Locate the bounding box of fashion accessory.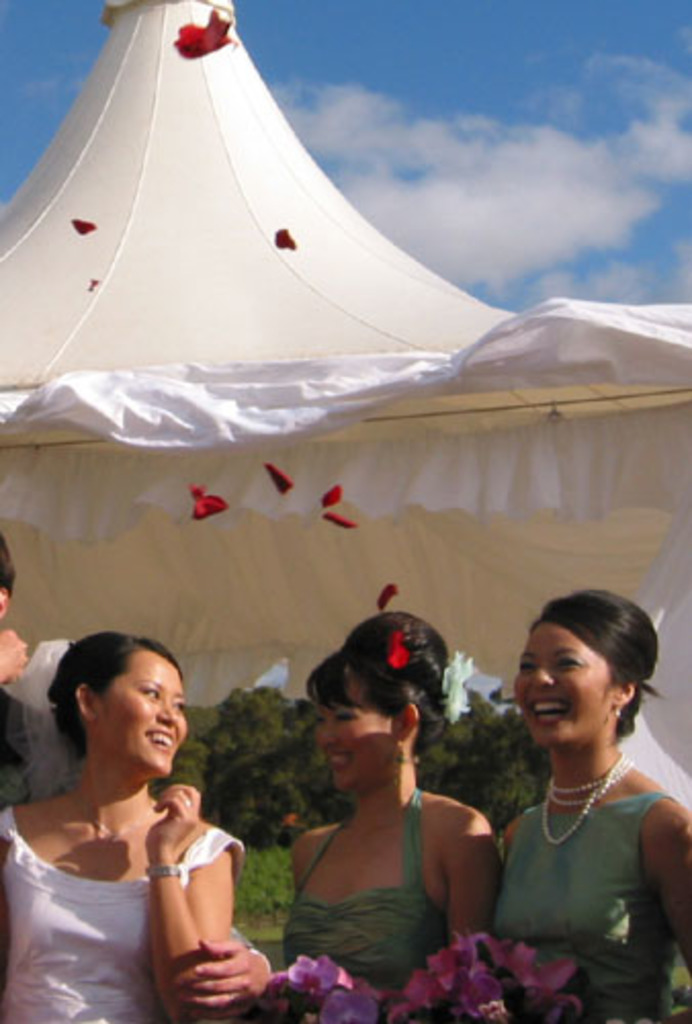
Bounding box: <bbox>143, 862, 182, 877</bbox>.
